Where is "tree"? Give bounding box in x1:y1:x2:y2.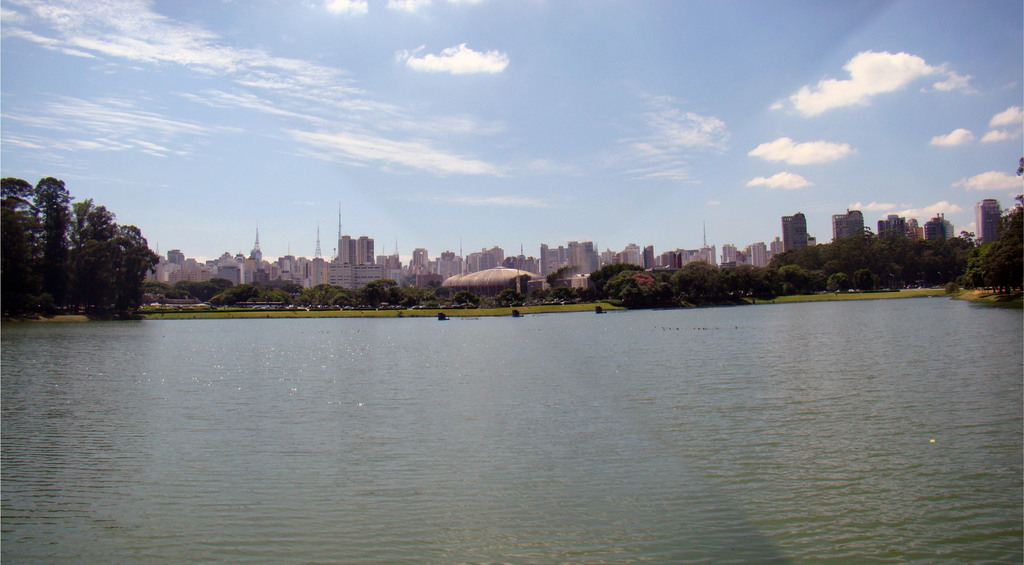
412:290:434:302.
